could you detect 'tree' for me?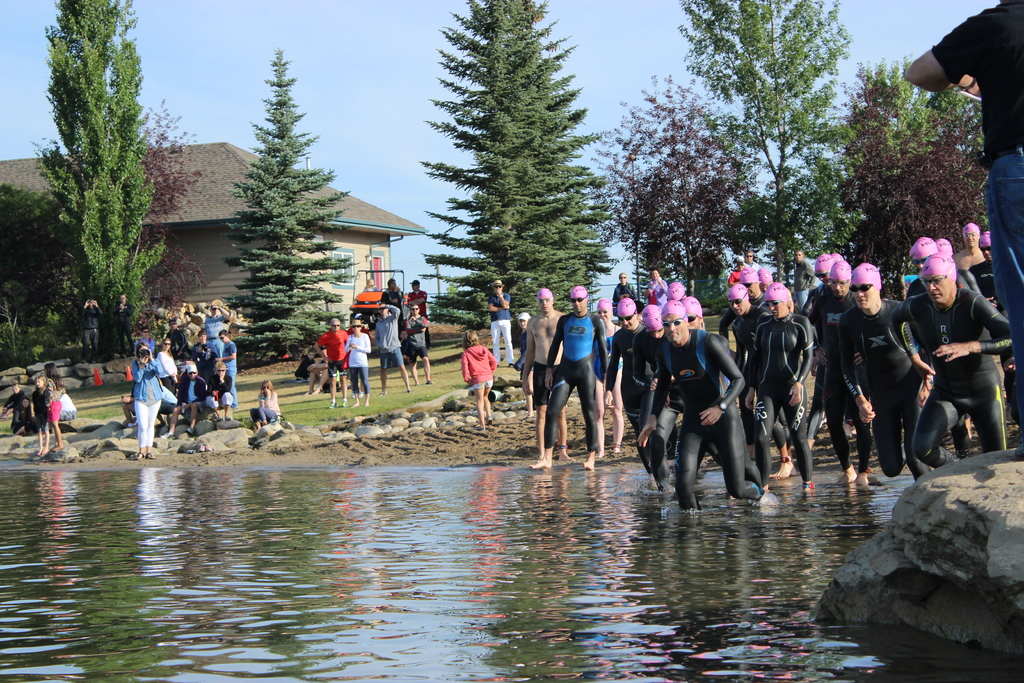
Detection result: region(26, 0, 153, 370).
